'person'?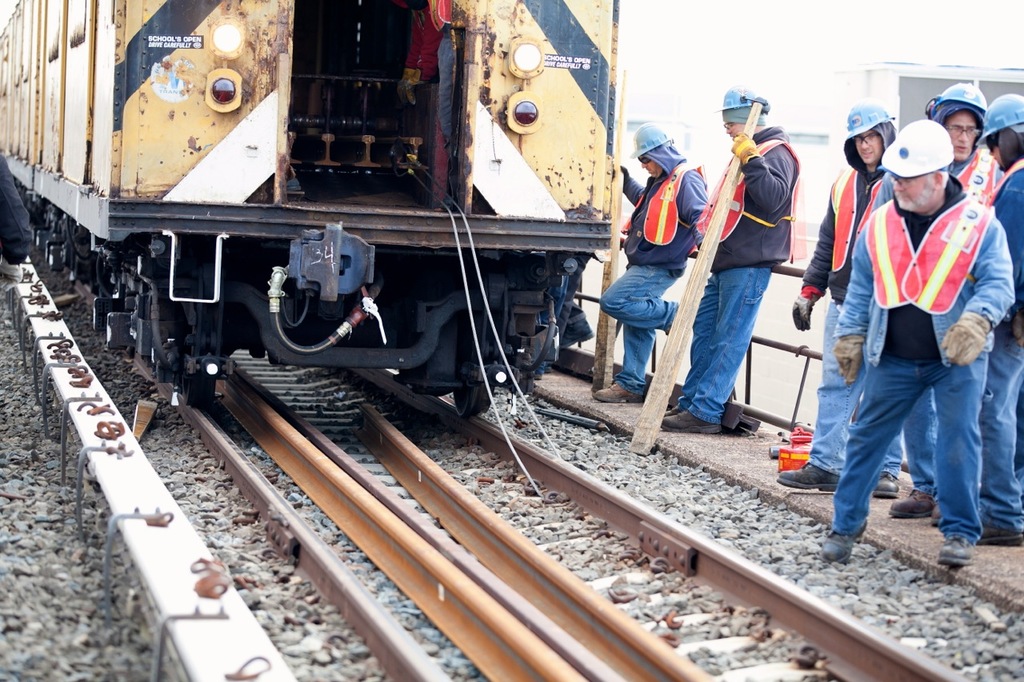
{"x1": 793, "y1": 102, "x2": 918, "y2": 492}
